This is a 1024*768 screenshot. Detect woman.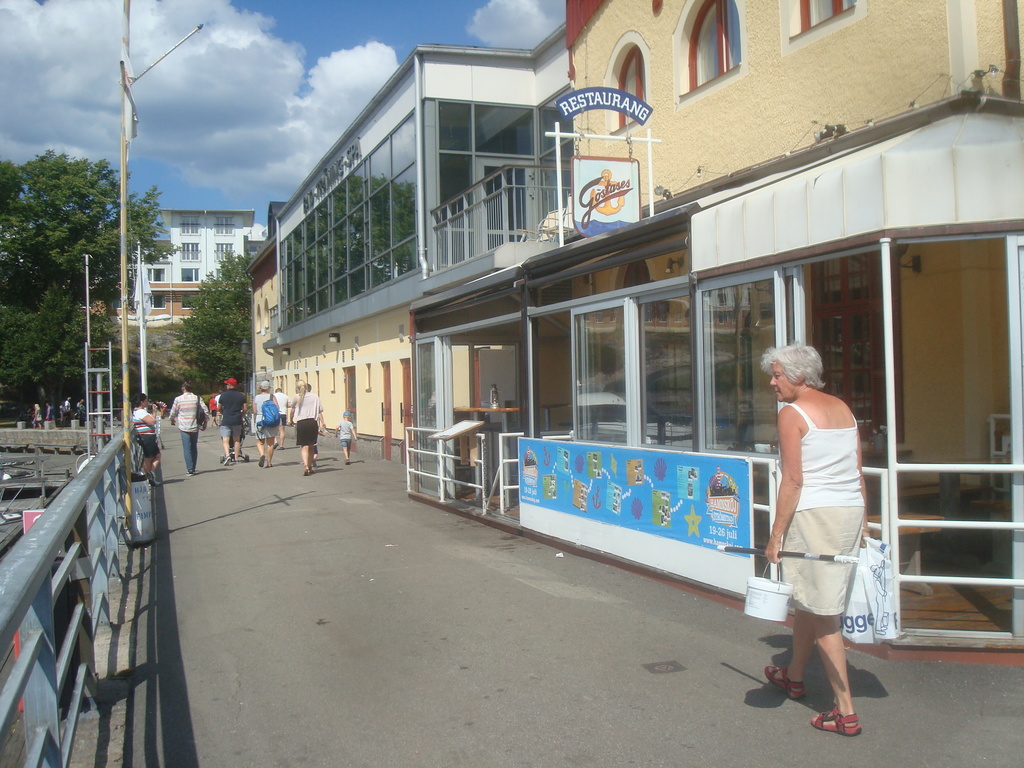
pyautogui.locateOnScreen(759, 318, 890, 750).
